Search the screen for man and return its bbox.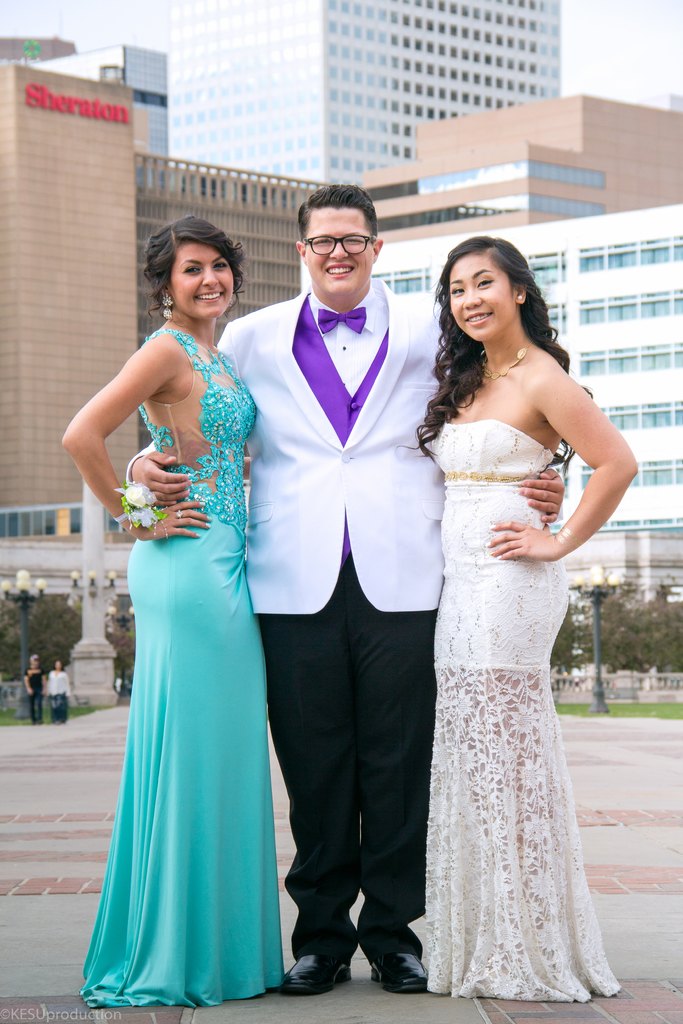
Found: region(24, 654, 47, 727).
